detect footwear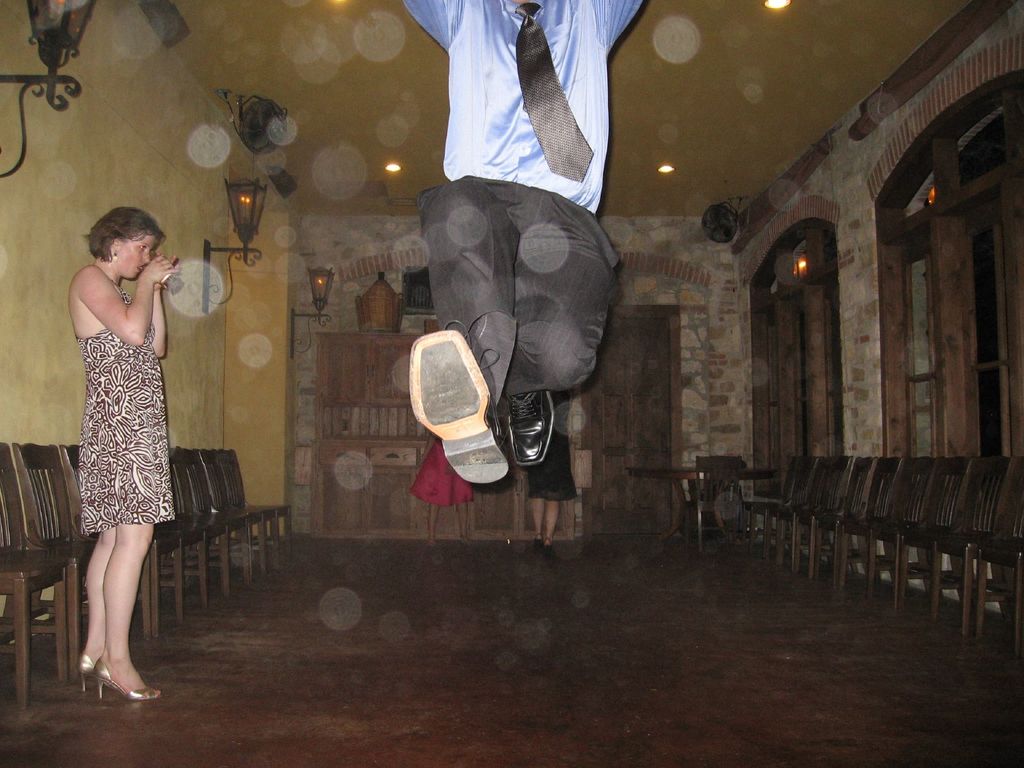
{"x1": 73, "y1": 647, "x2": 102, "y2": 696}
